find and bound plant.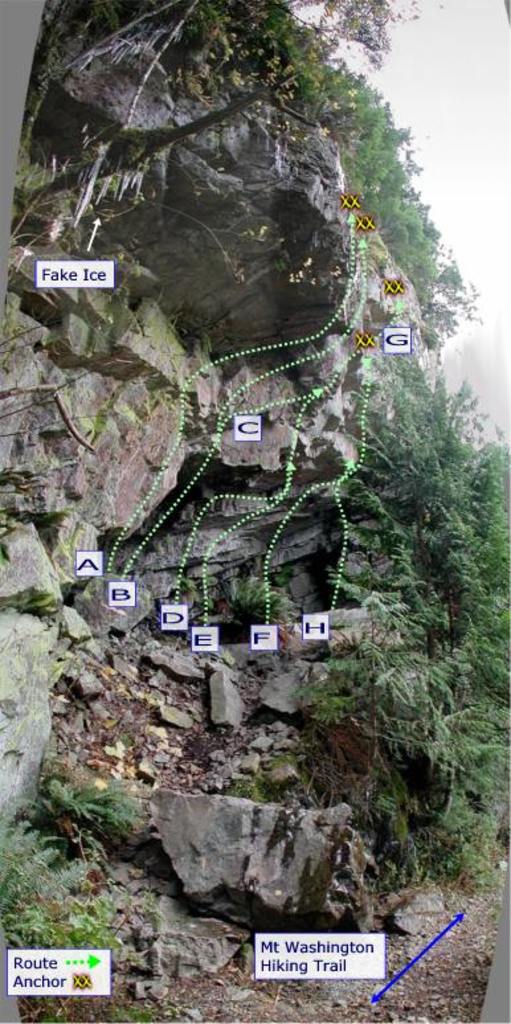
Bound: (x1=9, y1=749, x2=151, y2=897).
